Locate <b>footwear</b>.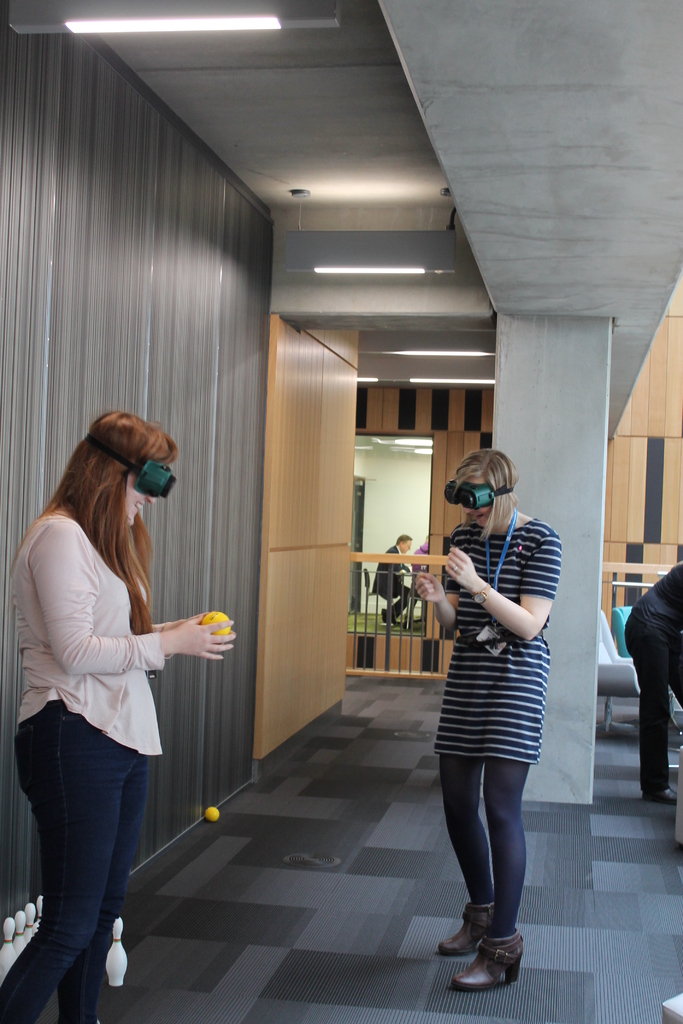
Bounding box: left=641, top=787, right=679, bottom=803.
